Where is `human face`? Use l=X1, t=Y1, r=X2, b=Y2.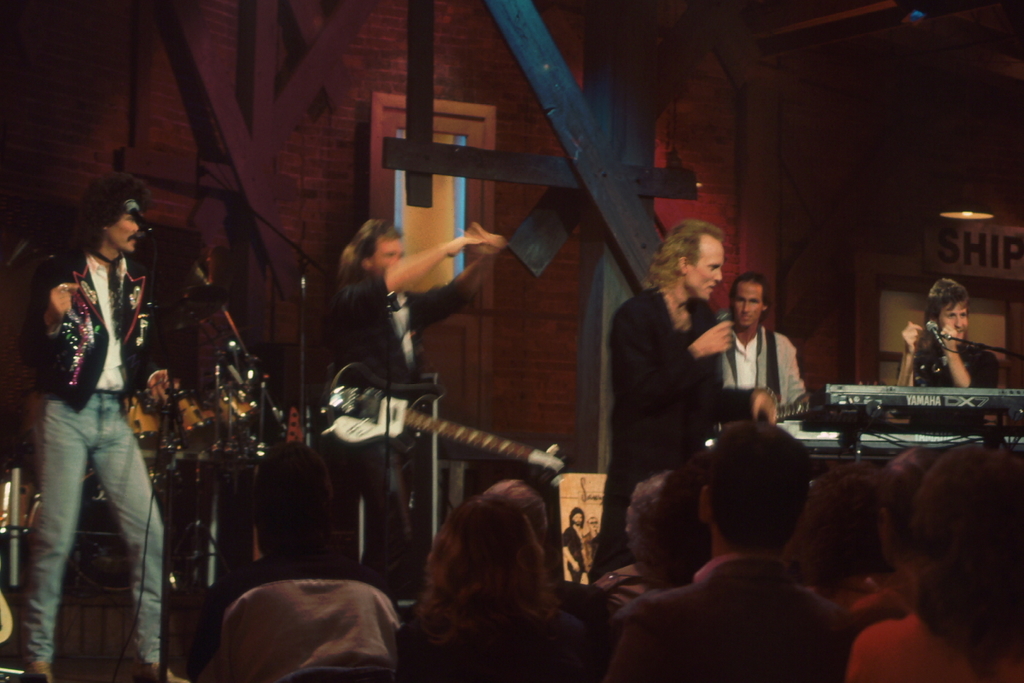
l=929, t=304, r=963, b=336.
